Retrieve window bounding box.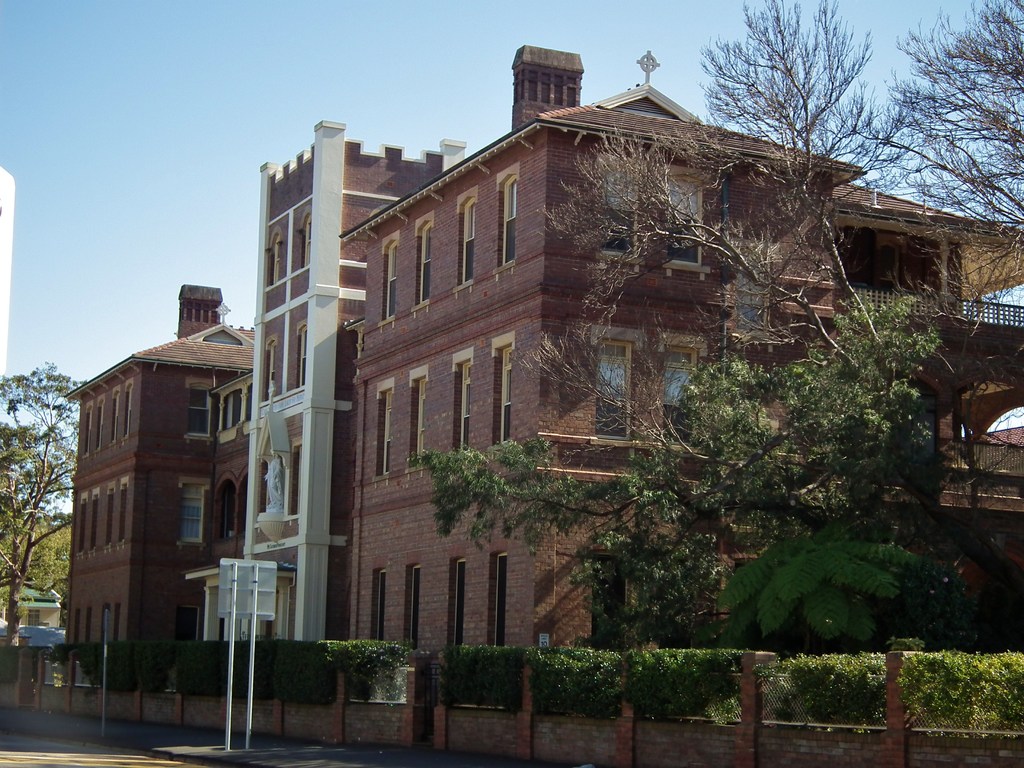
Bounding box: x1=372, y1=558, x2=385, y2=637.
